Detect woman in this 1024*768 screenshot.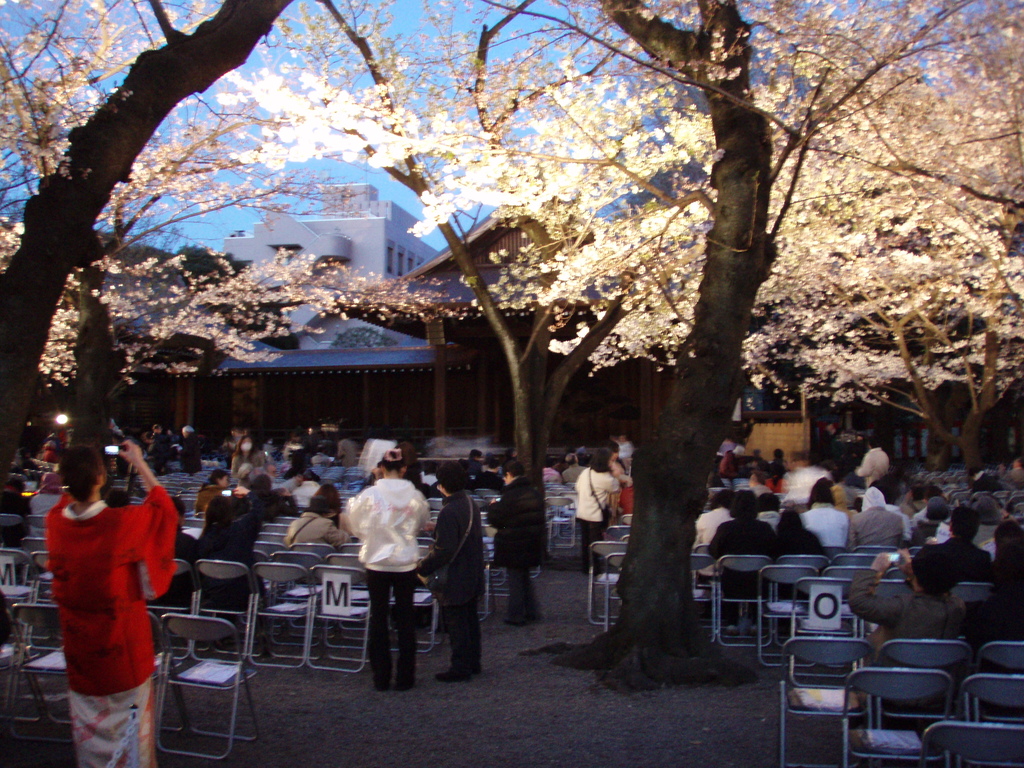
Detection: [230, 431, 259, 479].
